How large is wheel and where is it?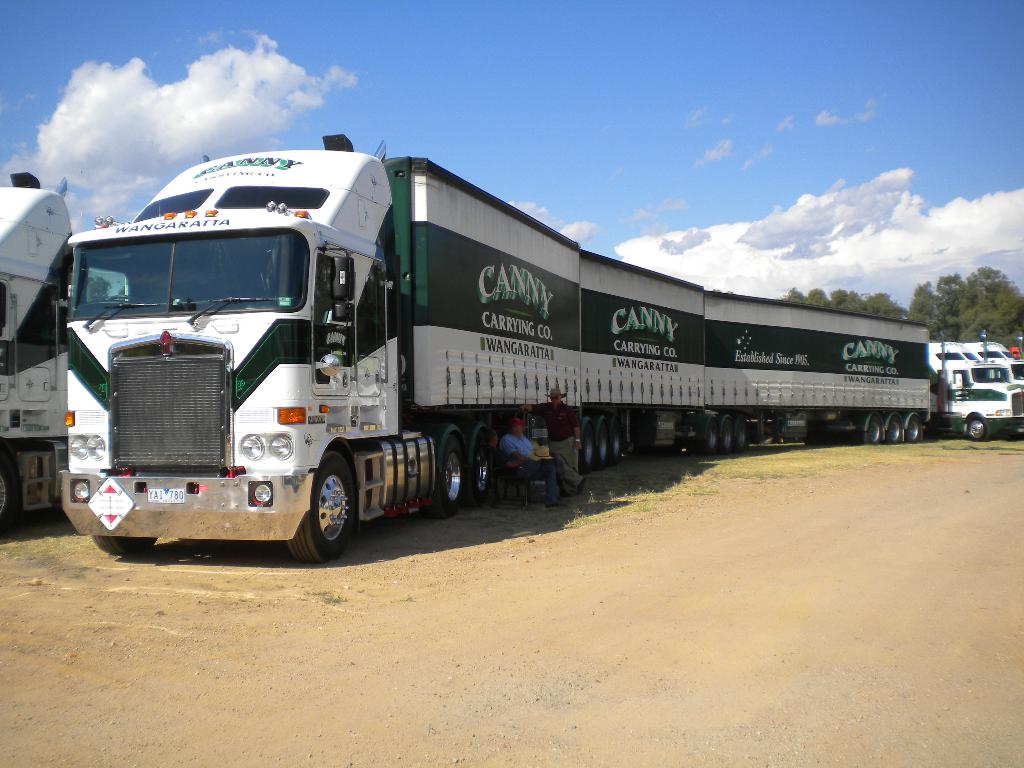
Bounding box: <region>864, 415, 884, 444</region>.
